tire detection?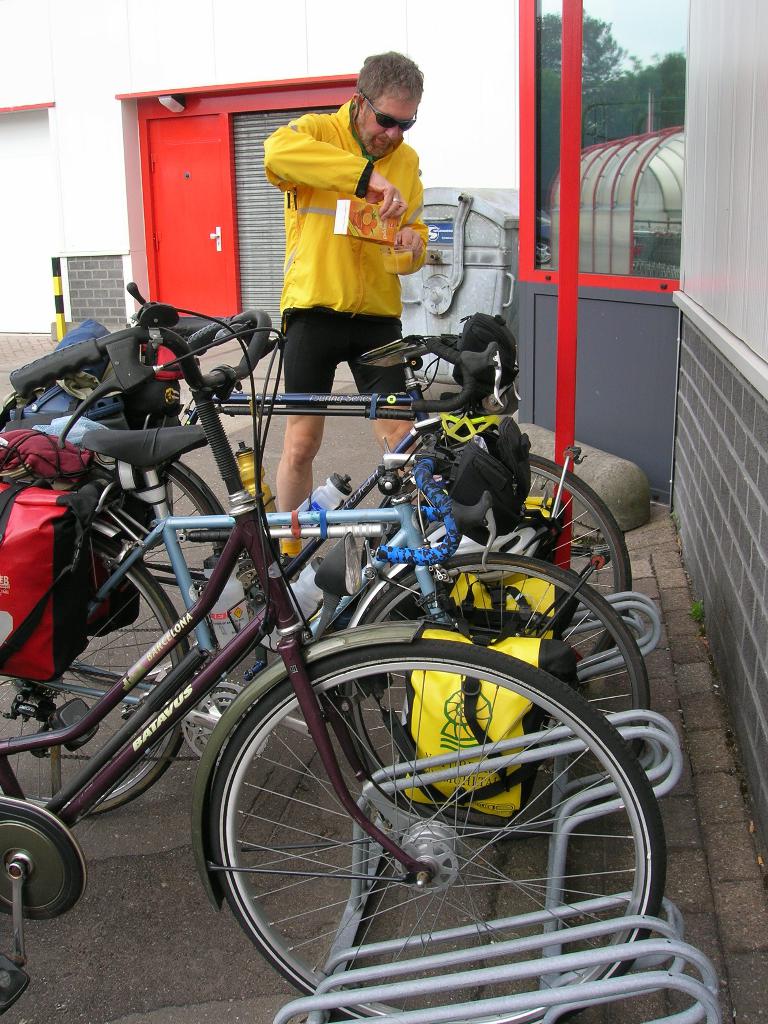
box(372, 452, 639, 694)
